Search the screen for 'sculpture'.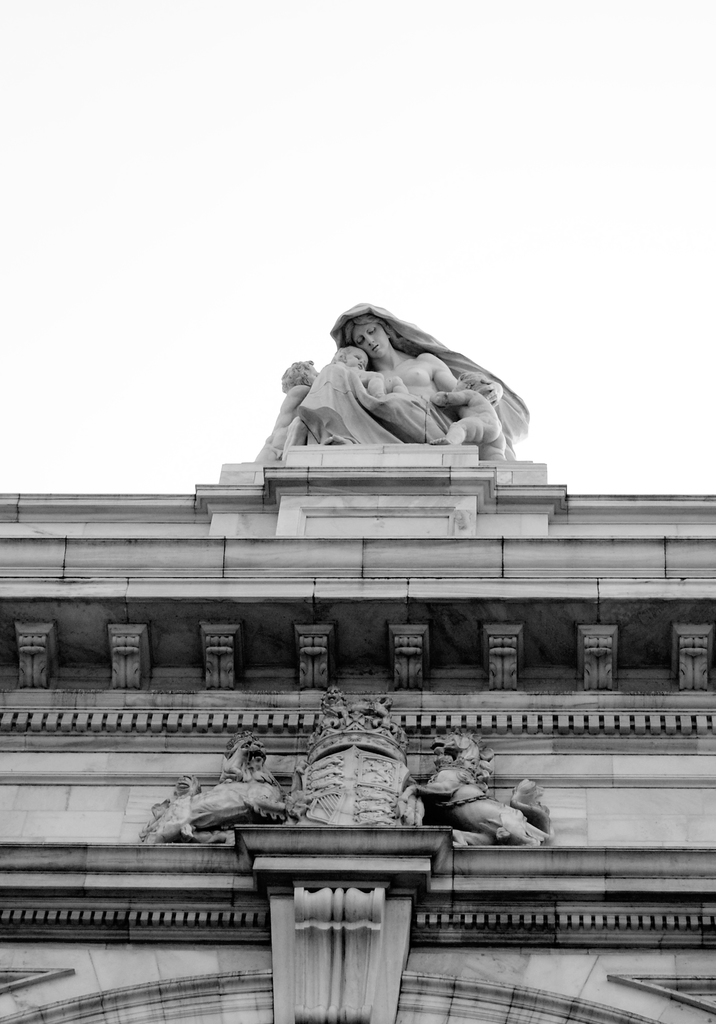
Found at 135,732,284,849.
